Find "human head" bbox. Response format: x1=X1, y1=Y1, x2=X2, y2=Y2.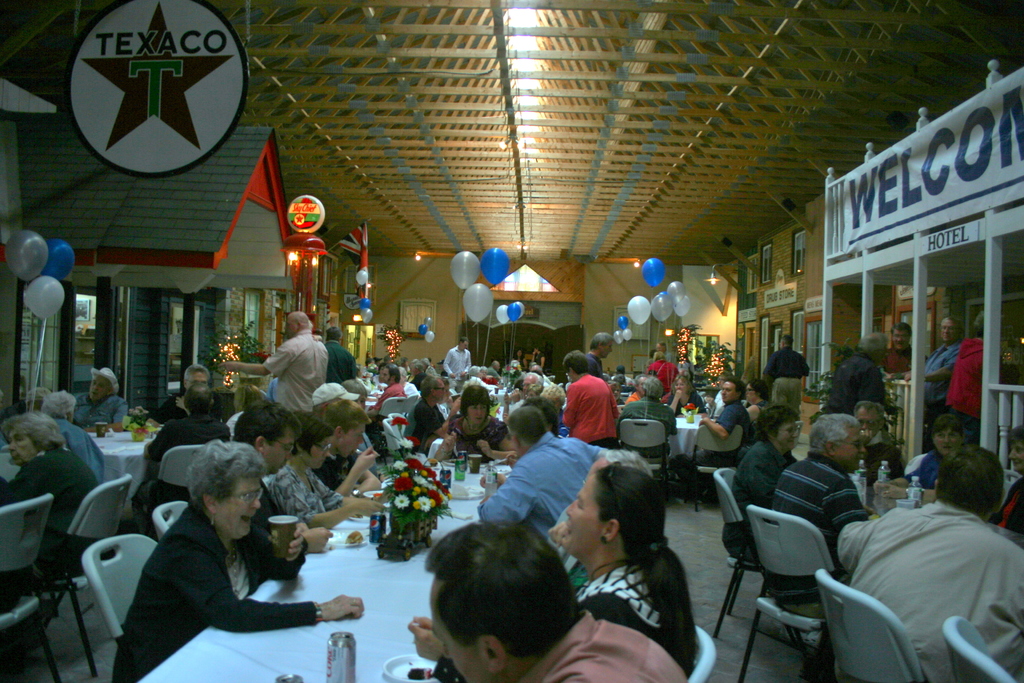
x1=470, y1=363, x2=481, y2=377.
